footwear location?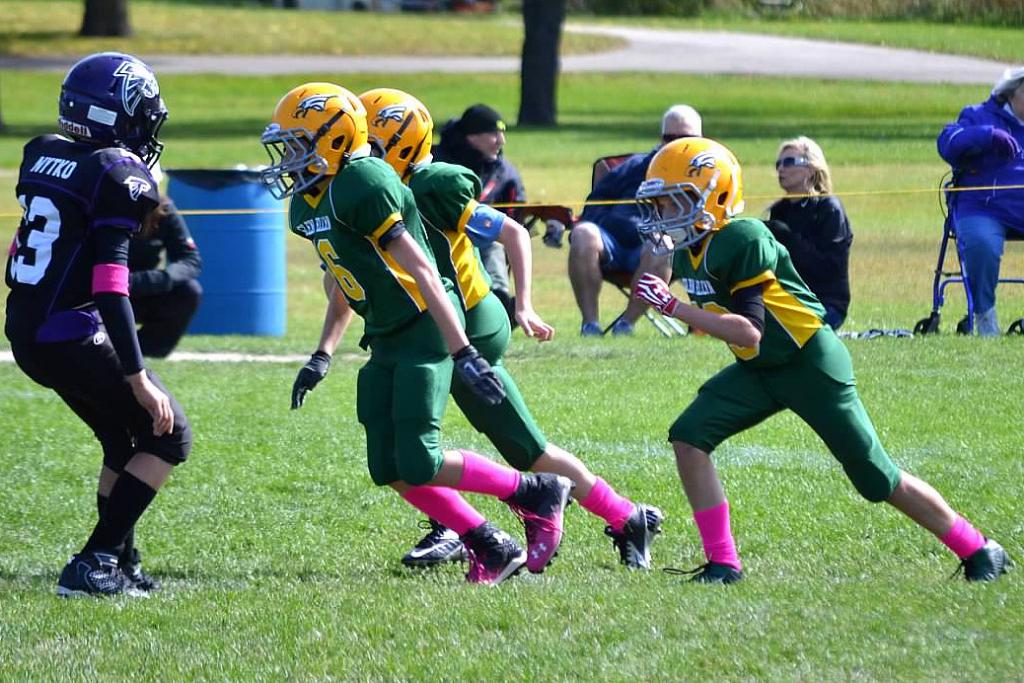
{"x1": 937, "y1": 535, "x2": 1017, "y2": 588}
